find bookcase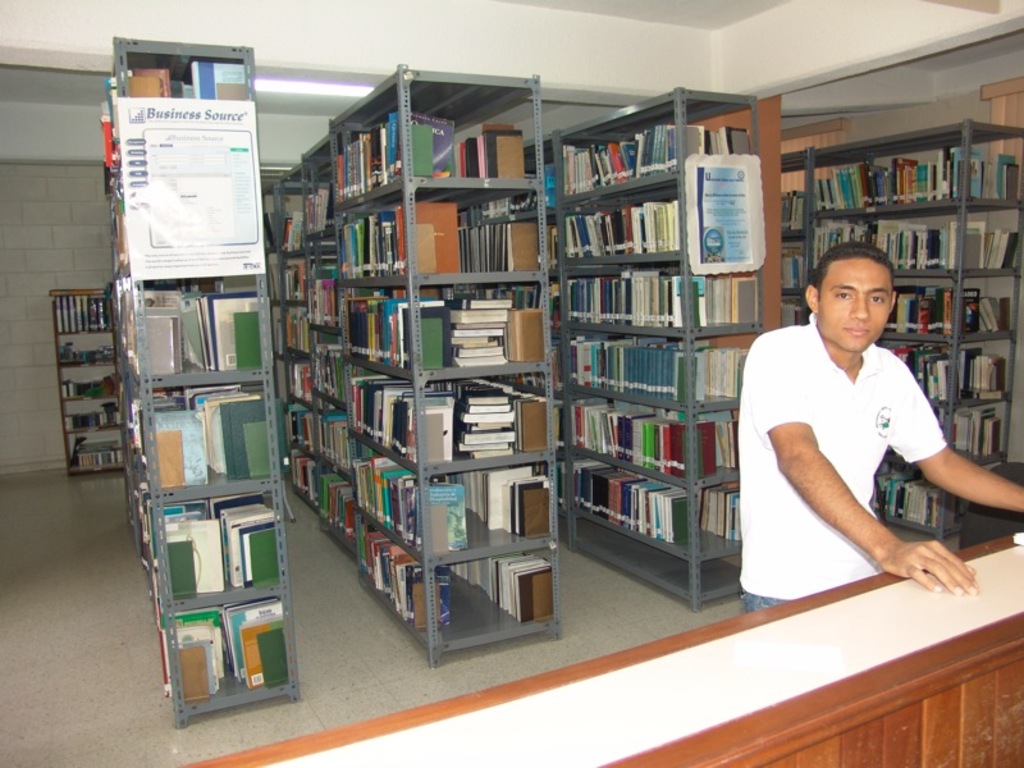
{"x1": 49, "y1": 283, "x2": 122, "y2": 474}
